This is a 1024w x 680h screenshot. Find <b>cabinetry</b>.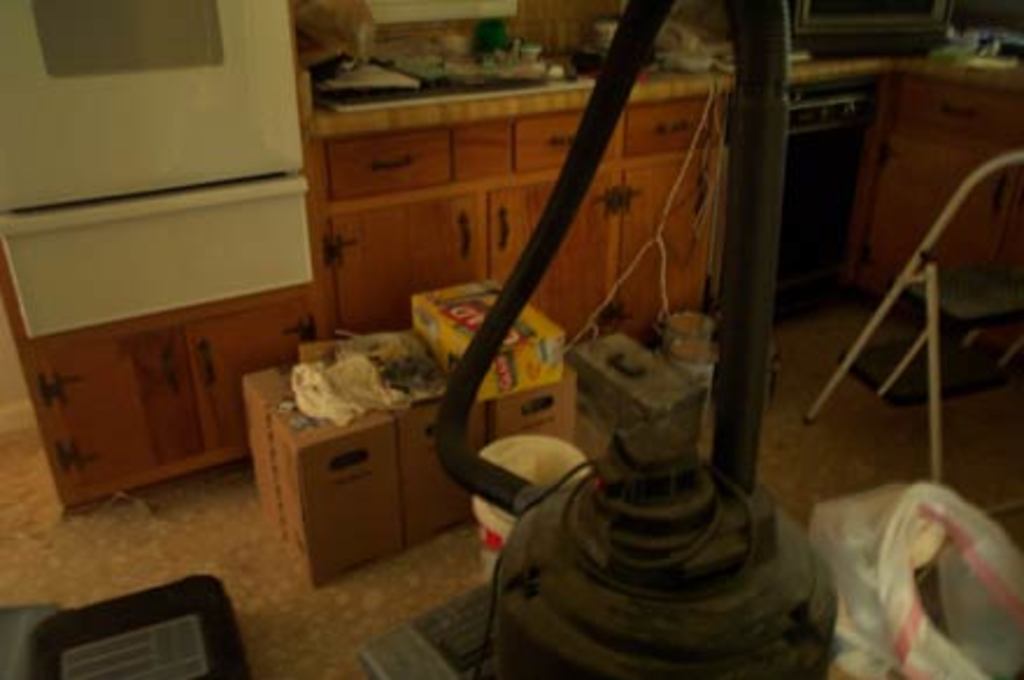
Bounding box: 330 189 493 335.
